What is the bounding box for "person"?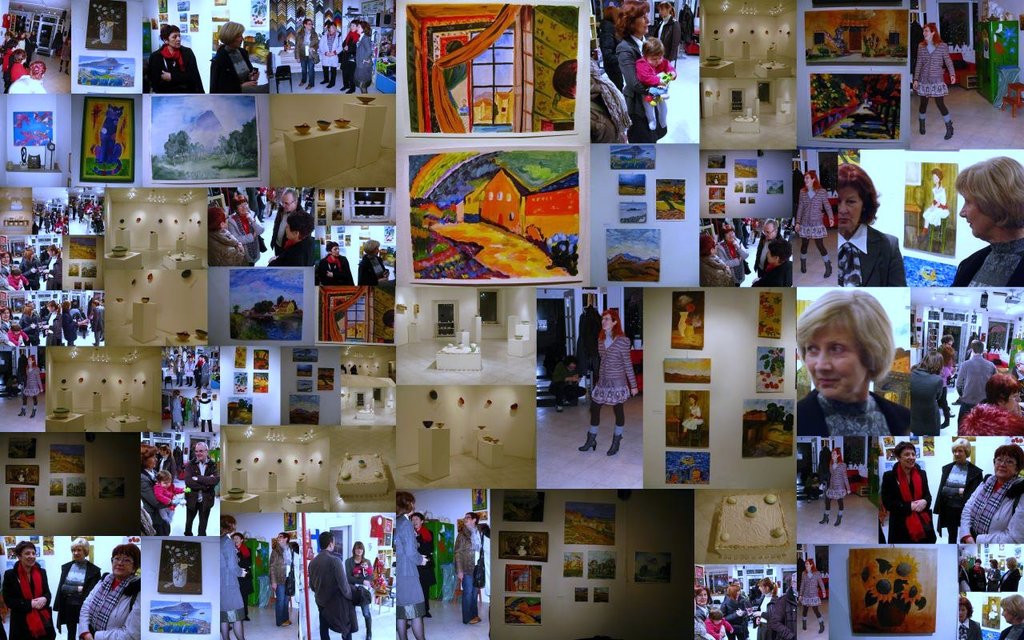
<box>931,436,982,546</box>.
